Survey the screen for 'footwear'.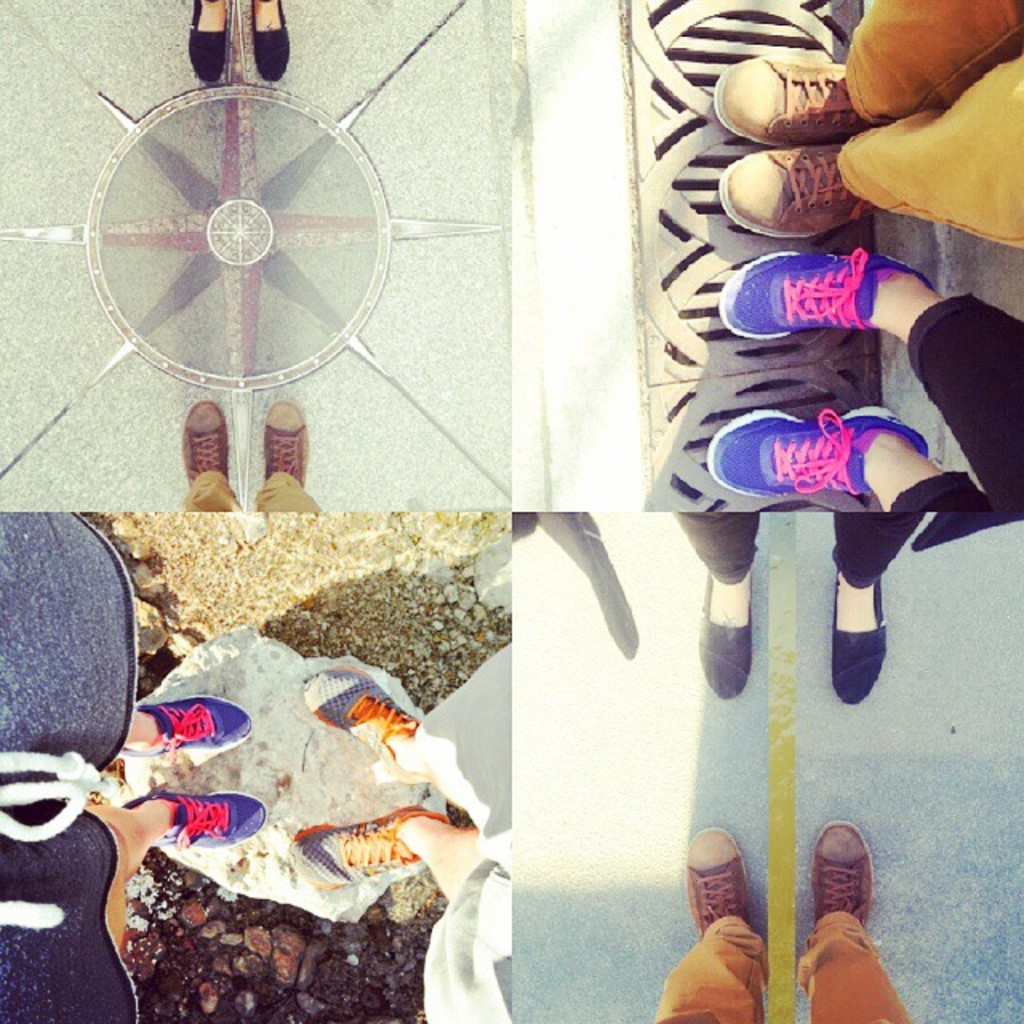
Survey found: {"left": 706, "top": 406, "right": 926, "bottom": 501}.
